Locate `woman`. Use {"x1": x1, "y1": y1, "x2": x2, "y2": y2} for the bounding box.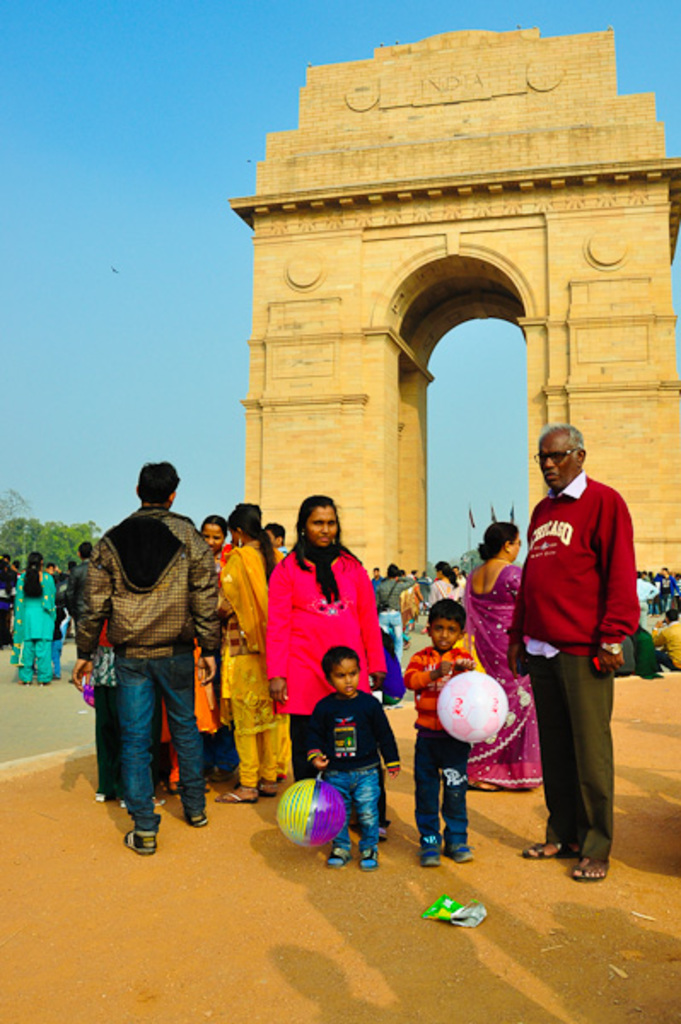
{"x1": 208, "y1": 493, "x2": 288, "y2": 809}.
